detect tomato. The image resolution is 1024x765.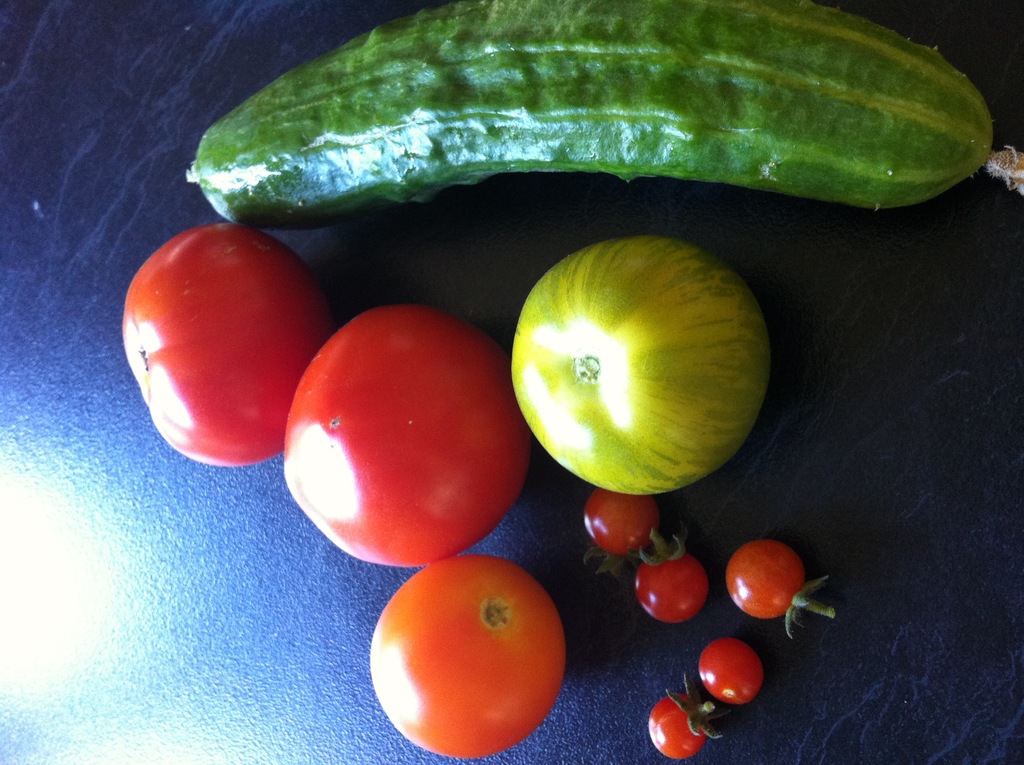
Rect(648, 668, 723, 756).
